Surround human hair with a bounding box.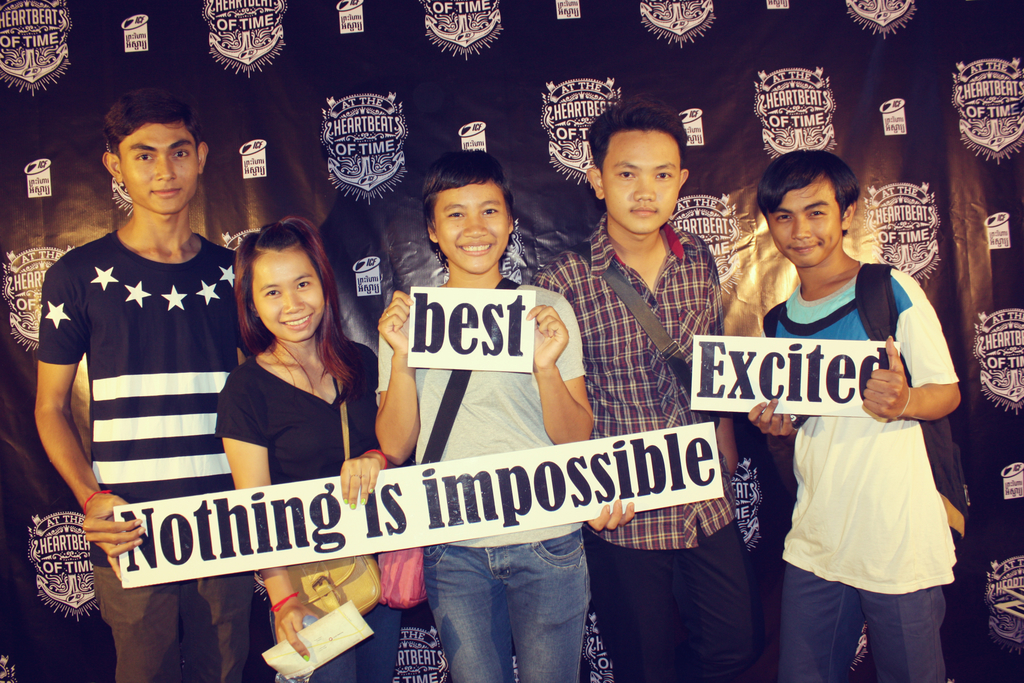
left=105, top=85, right=206, bottom=154.
